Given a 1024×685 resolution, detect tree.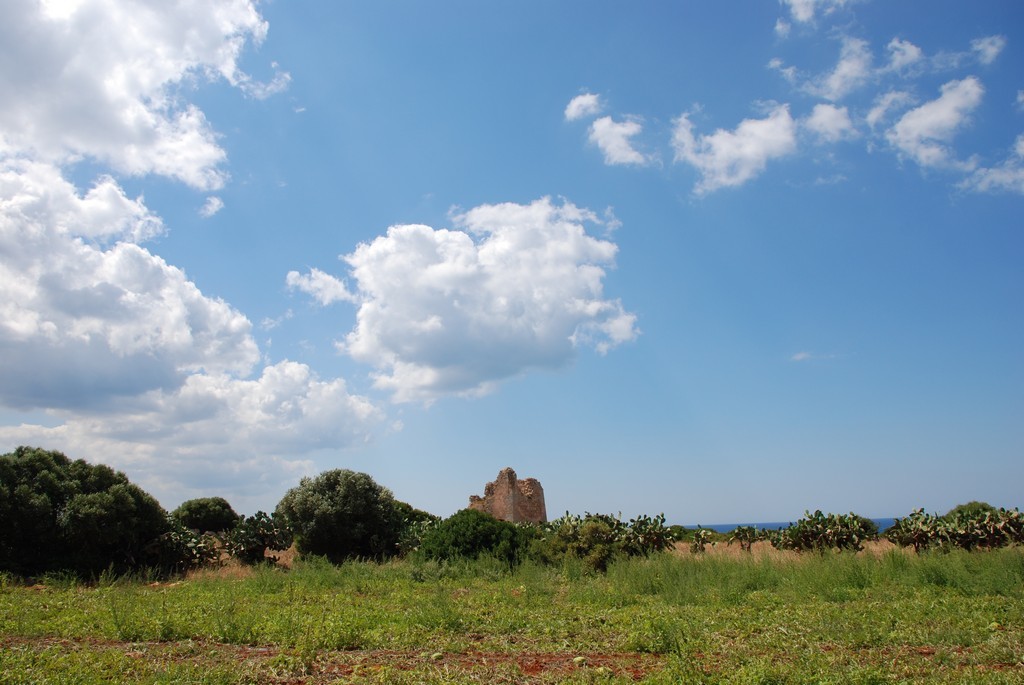
(left=274, top=464, right=412, bottom=572).
